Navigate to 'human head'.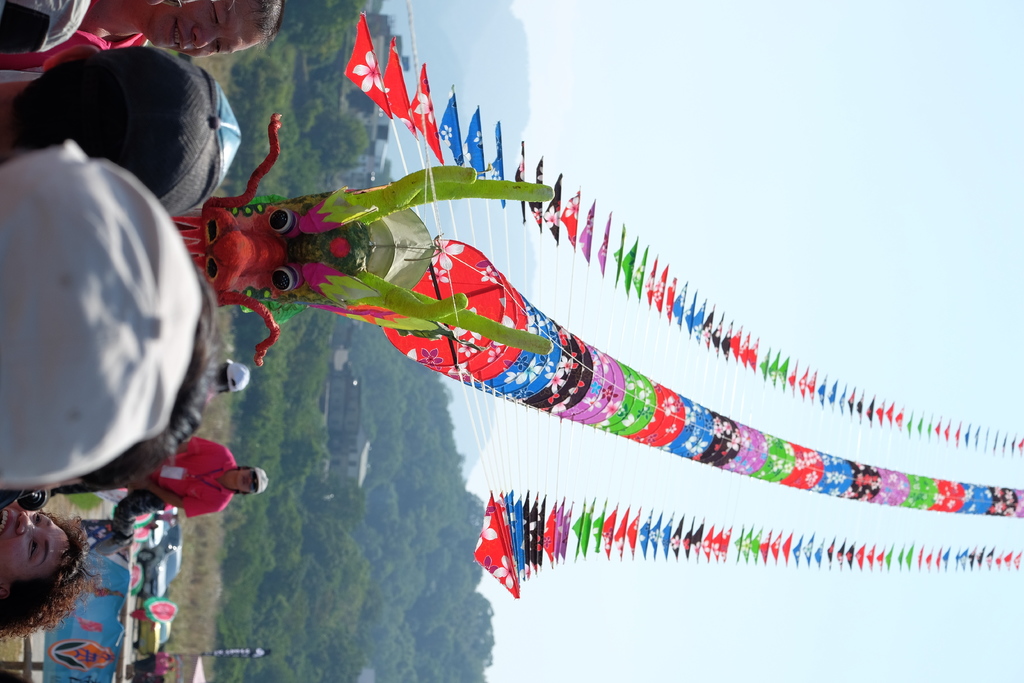
Navigation target: (left=220, top=366, right=250, bottom=391).
